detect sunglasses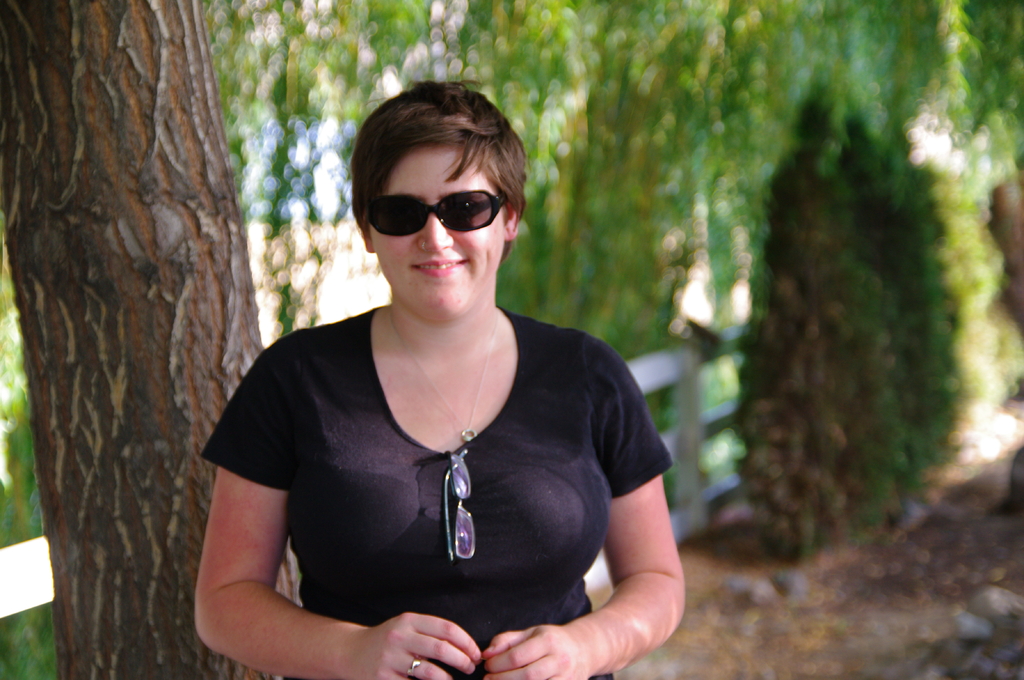
region(368, 191, 506, 234)
